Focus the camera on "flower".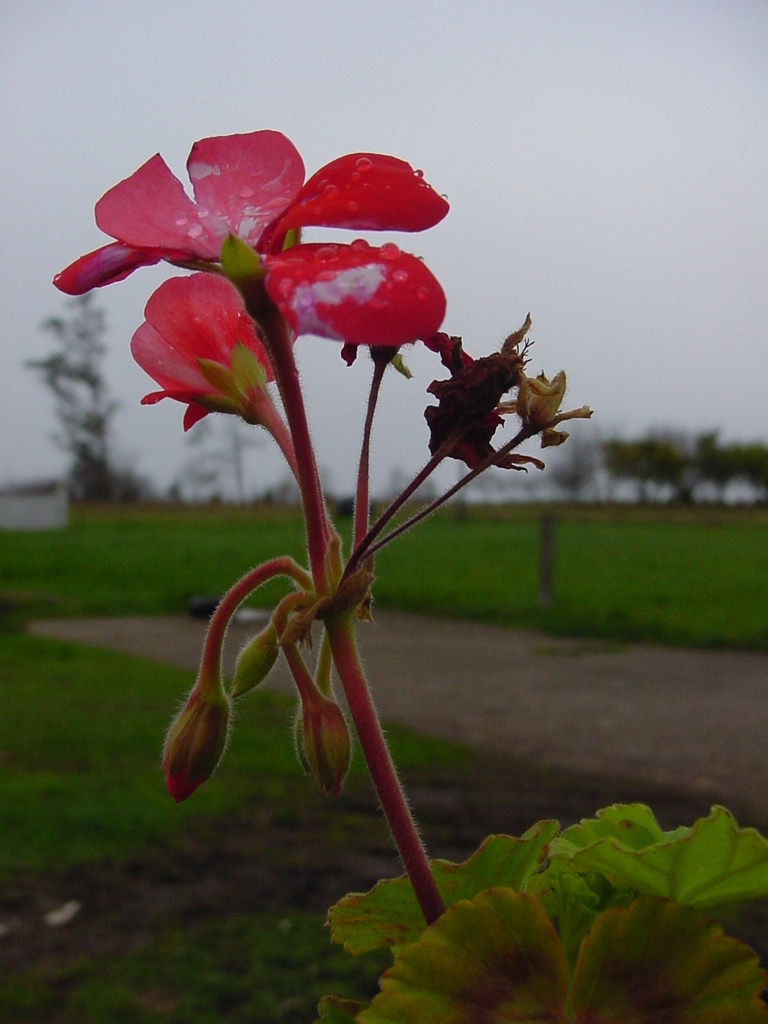
Focus region: (227,603,289,704).
